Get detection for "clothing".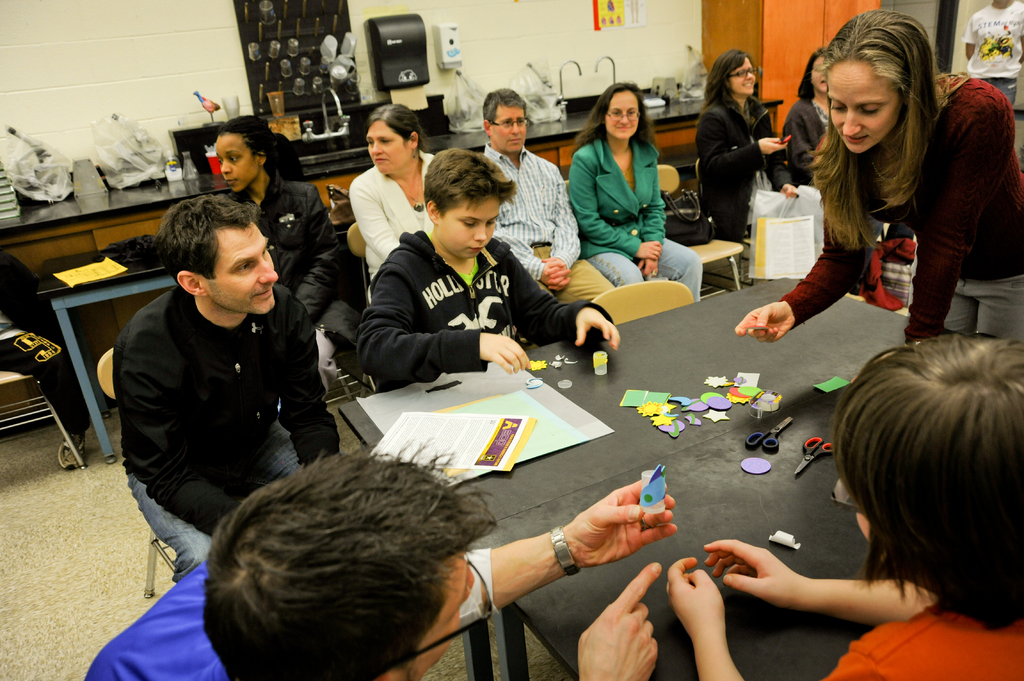
Detection: 781 77 1023 341.
